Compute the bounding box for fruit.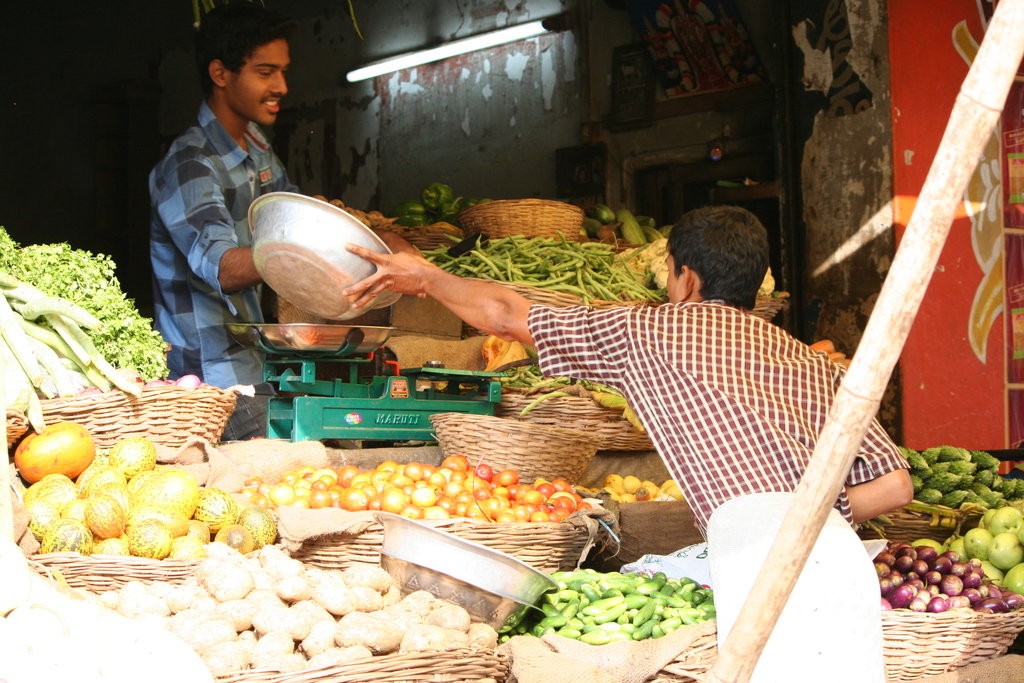
crop(18, 421, 88, 490).
